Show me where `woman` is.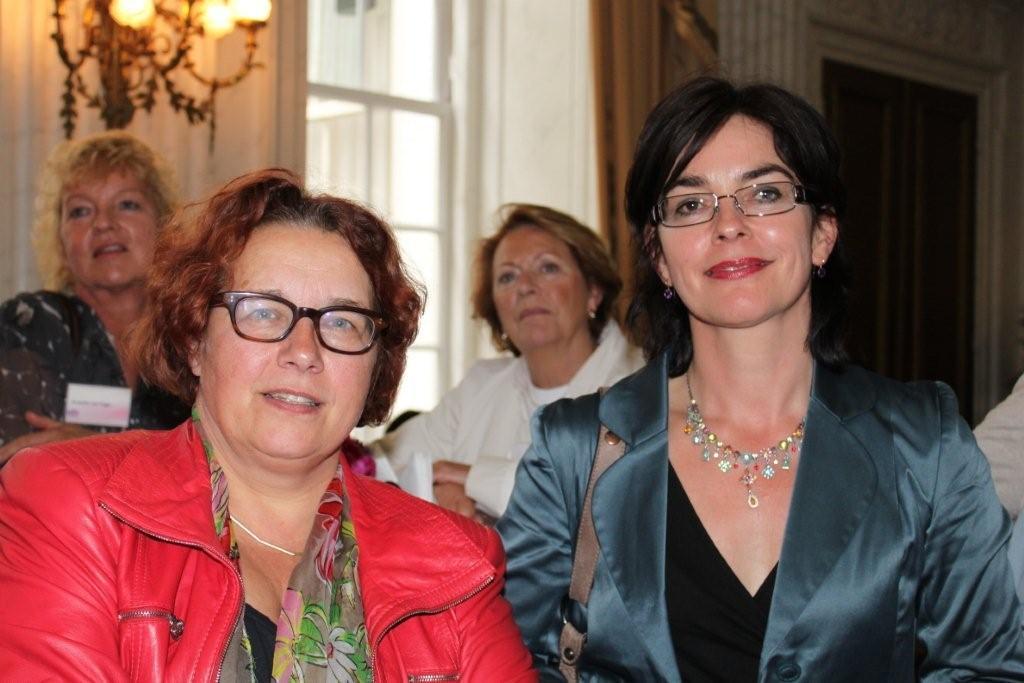
`woman` is at [left=577, top=78, right=997, bottom=682].
